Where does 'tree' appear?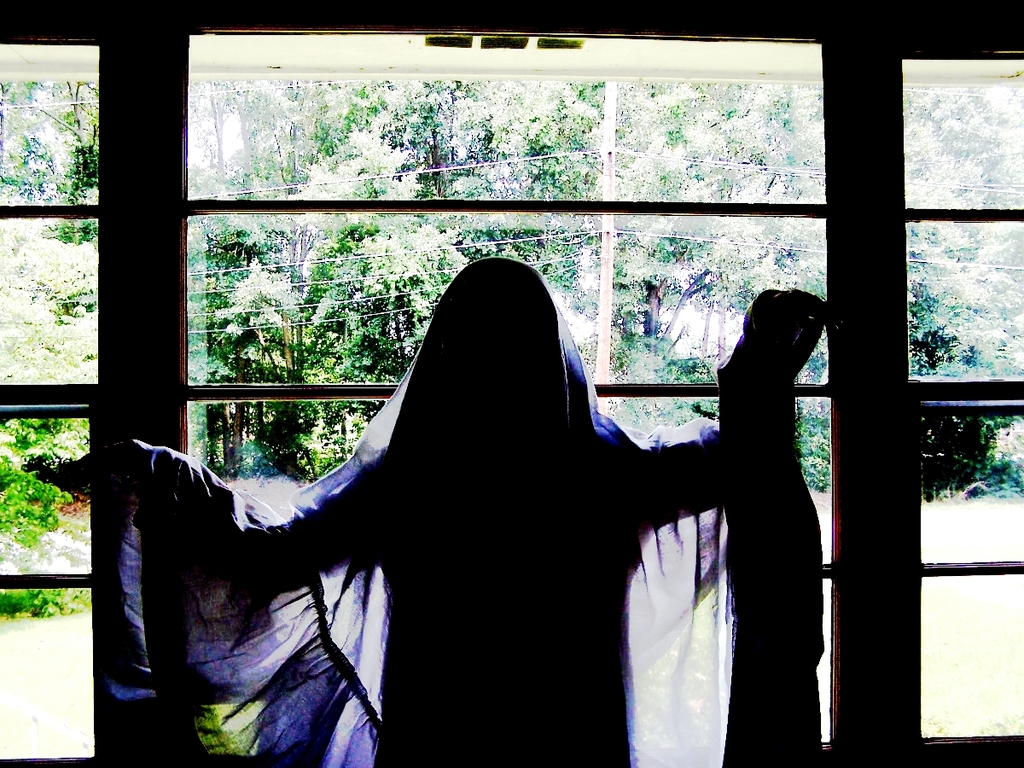
Appears at (520,83,826,385).
